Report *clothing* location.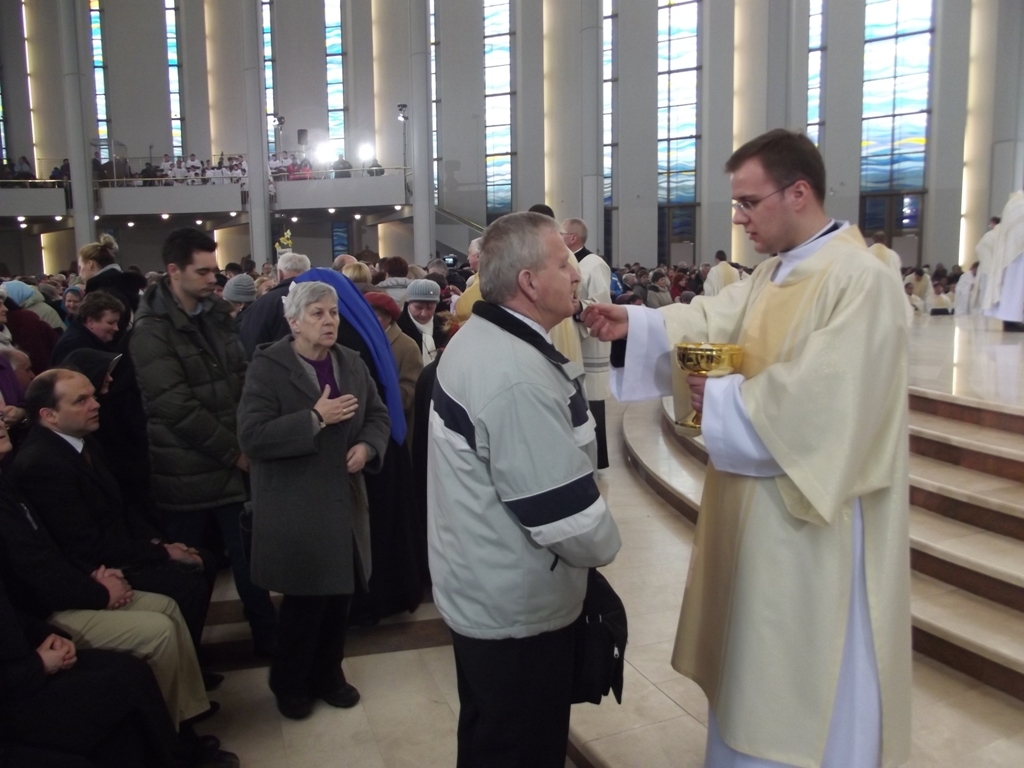
Report: rect(600, 207, 1023, 719).
